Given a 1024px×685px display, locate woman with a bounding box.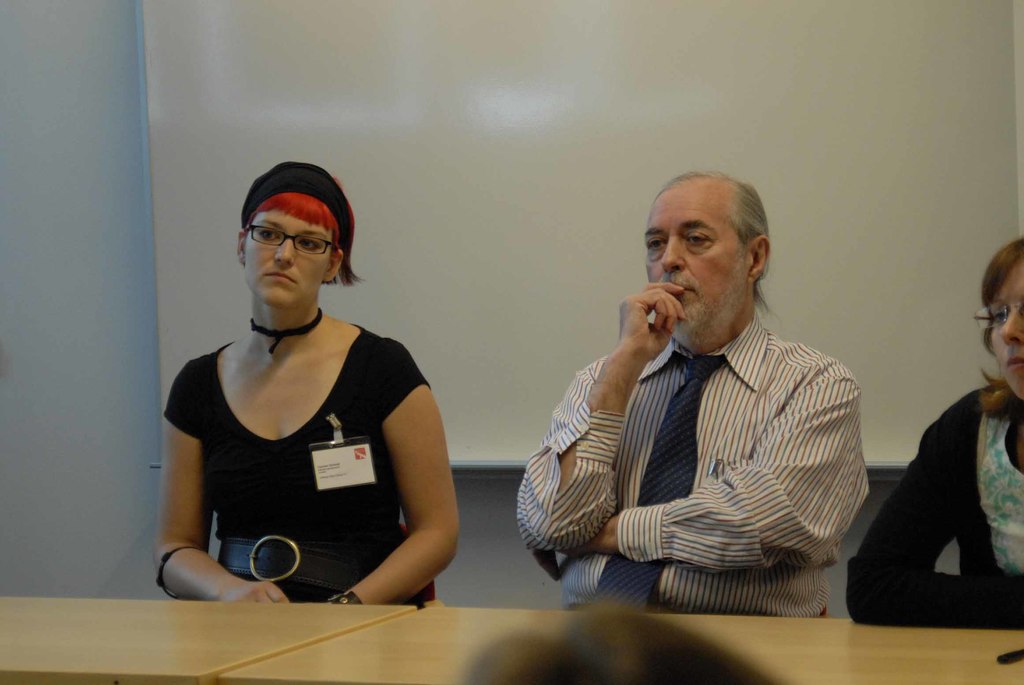
Located: crop(848, 230, 1023, 628).
